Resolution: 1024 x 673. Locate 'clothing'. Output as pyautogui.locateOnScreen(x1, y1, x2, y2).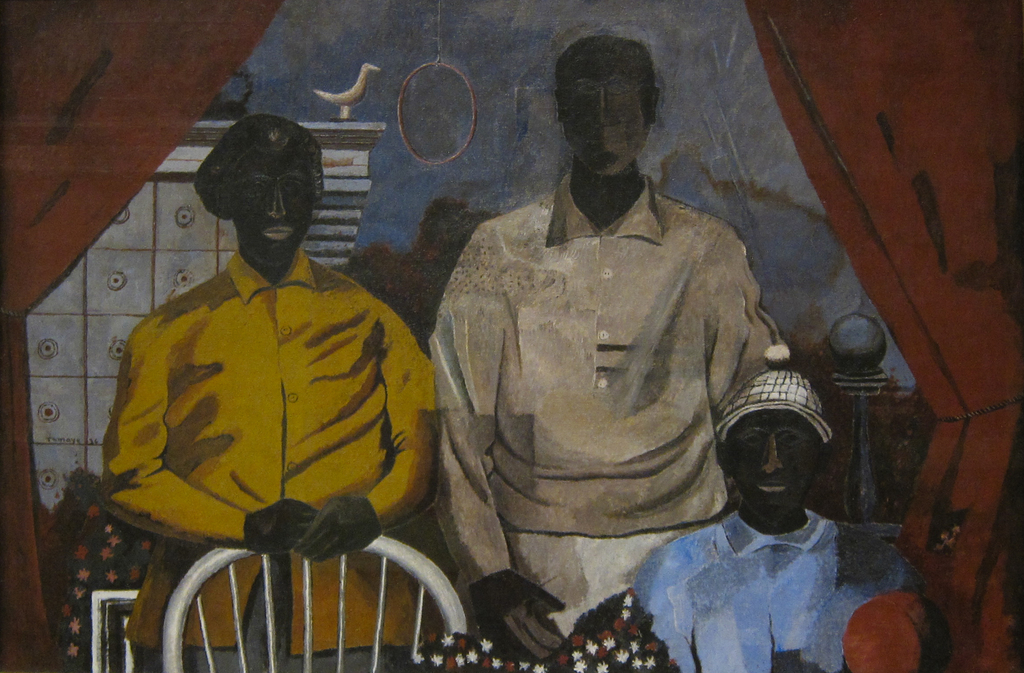
pyautogui.locateOnScreen(630, 498, 919, 672).
